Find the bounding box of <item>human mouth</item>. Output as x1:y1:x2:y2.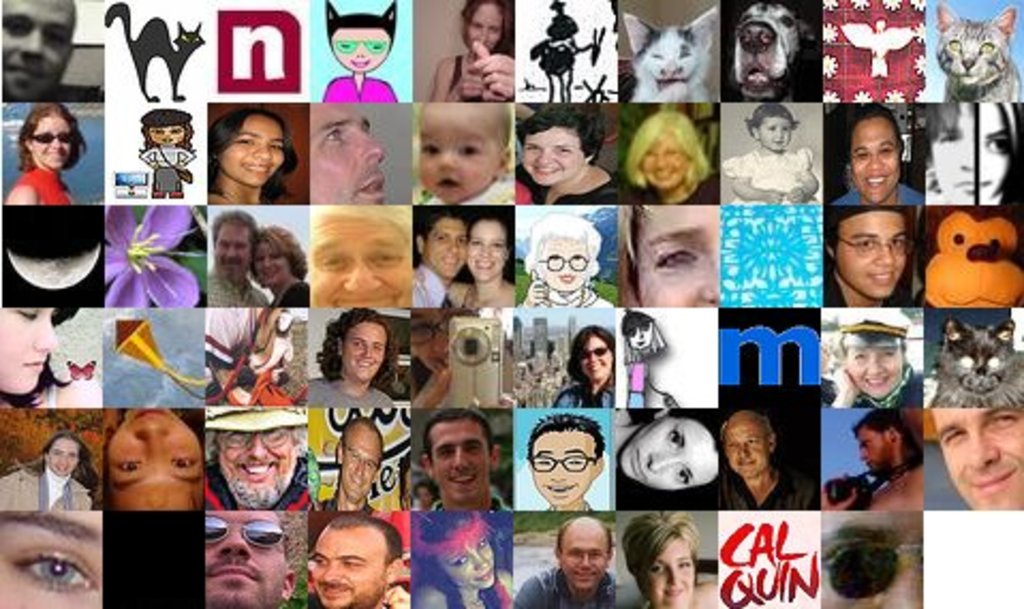
246:158:276:177.
